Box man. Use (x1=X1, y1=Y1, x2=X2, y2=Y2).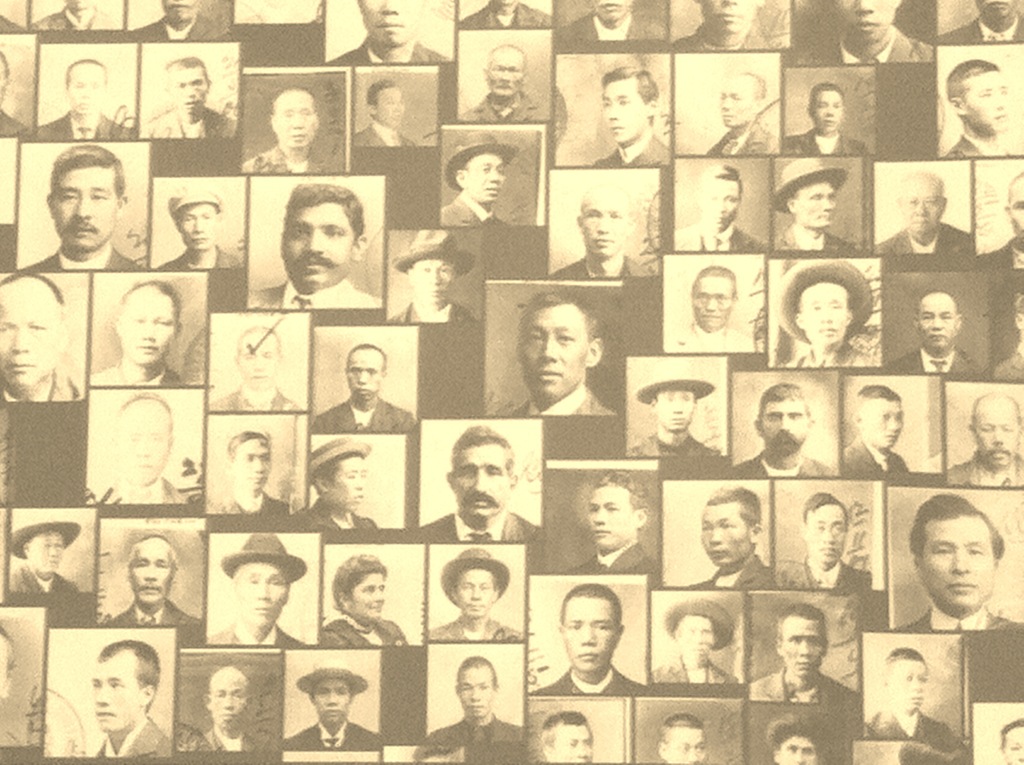
(x1=426, y1=545, x2=523, y2=639).
